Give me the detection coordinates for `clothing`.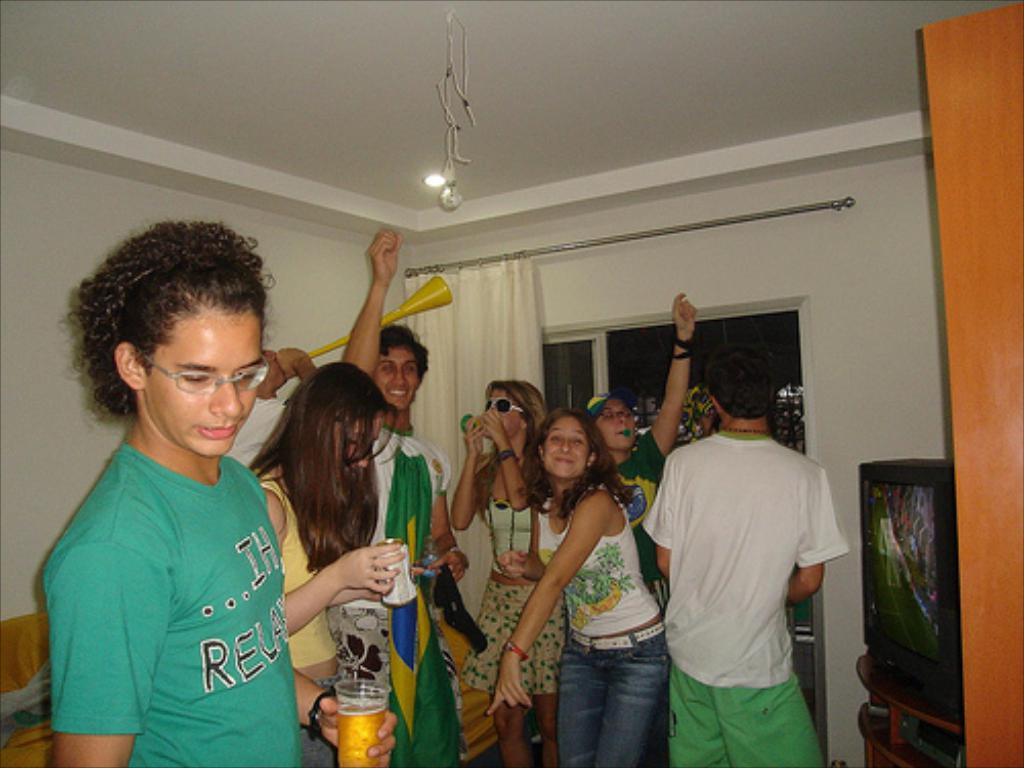
[x1=43, y1=453, x2=303, y2=766].
